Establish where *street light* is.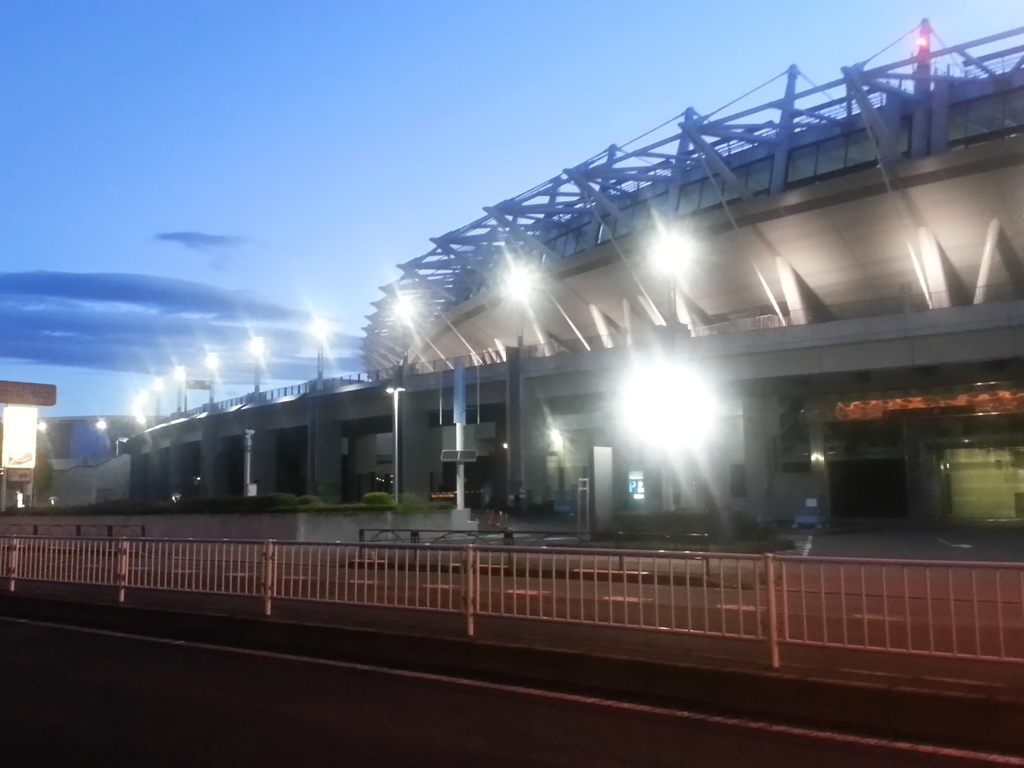
Established at [x1=240, y1=336, x2=275, y2=399].
